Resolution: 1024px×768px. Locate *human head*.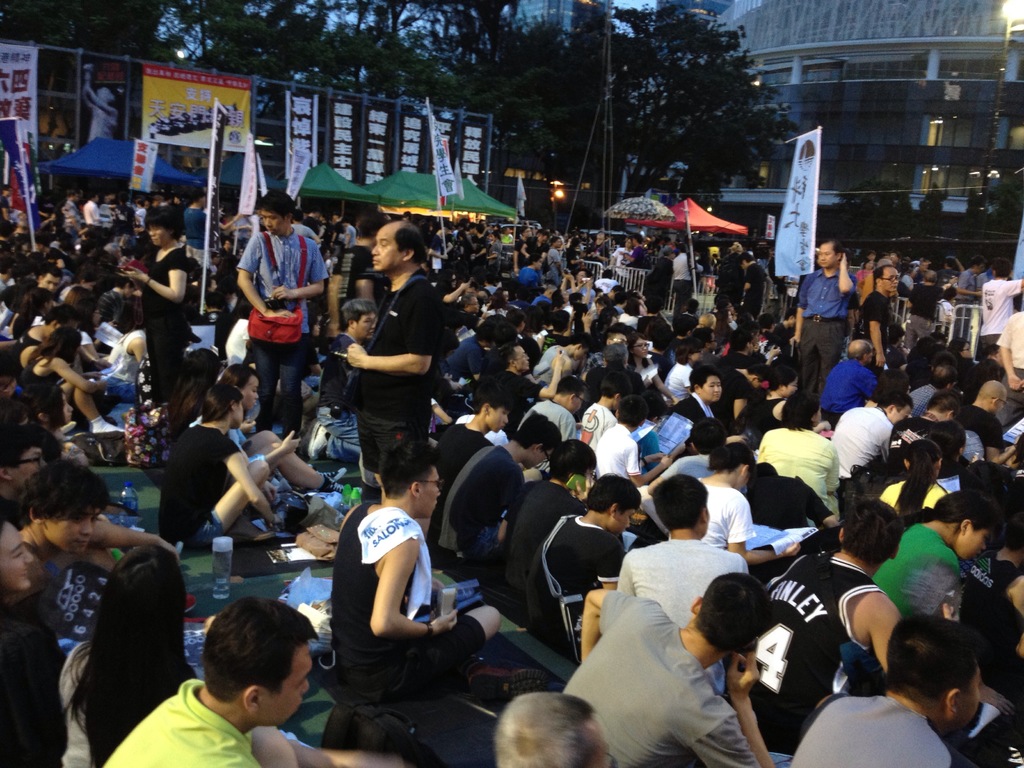
(689, 573, 772, 655).
